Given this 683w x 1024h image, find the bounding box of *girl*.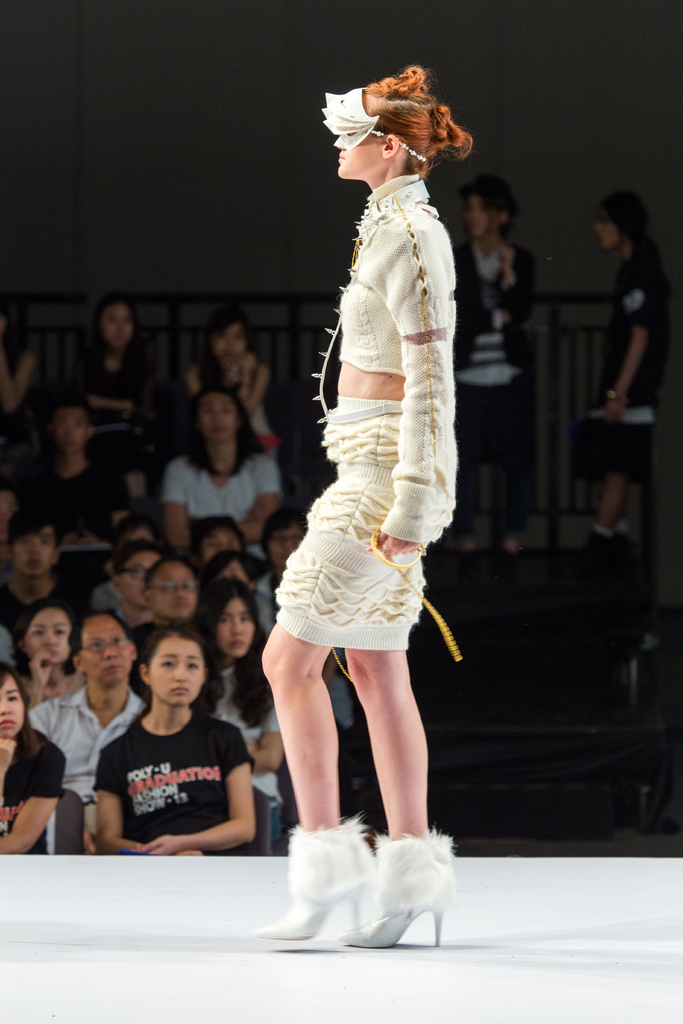
<bbox>80, 301, 157, 445</bbox>.
